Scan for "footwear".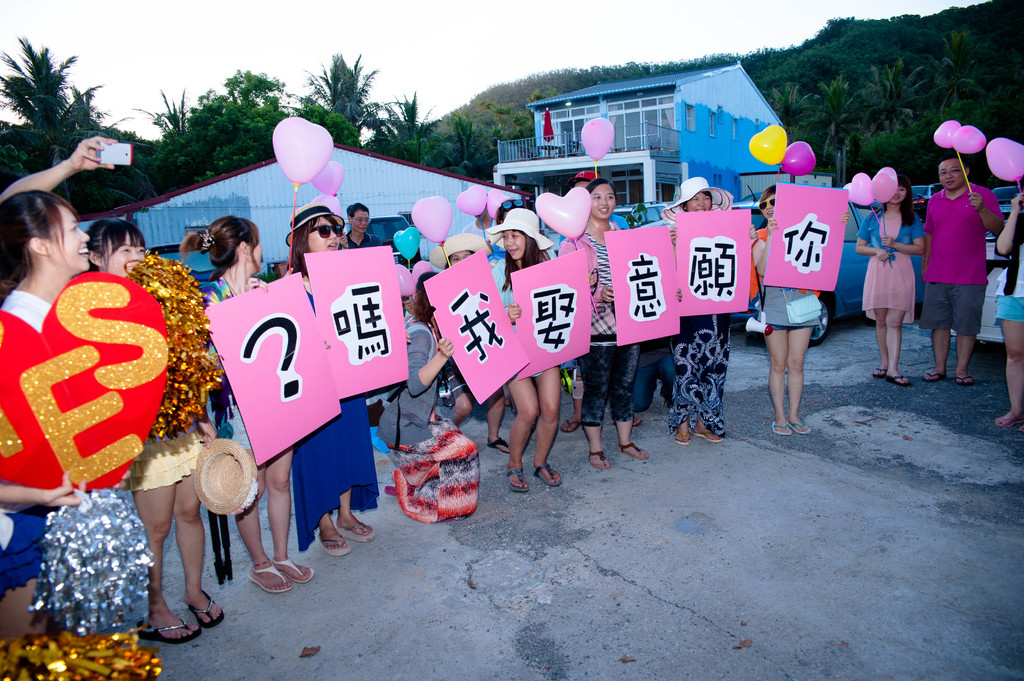
Scan result: [774,419,794,437].
